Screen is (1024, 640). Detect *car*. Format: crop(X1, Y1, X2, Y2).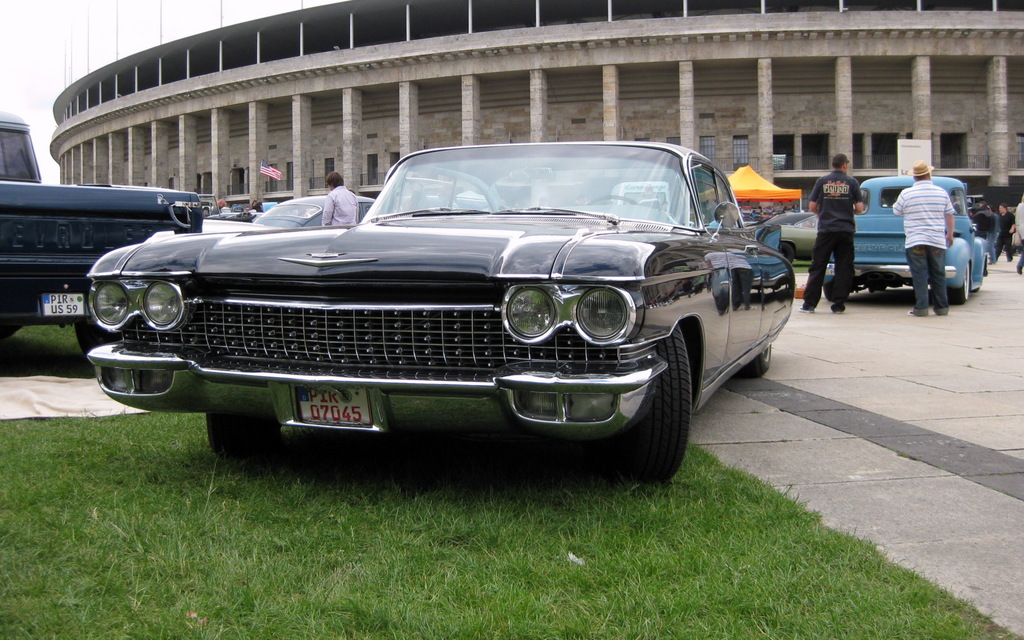
crop(787, 216, 828, 260).
